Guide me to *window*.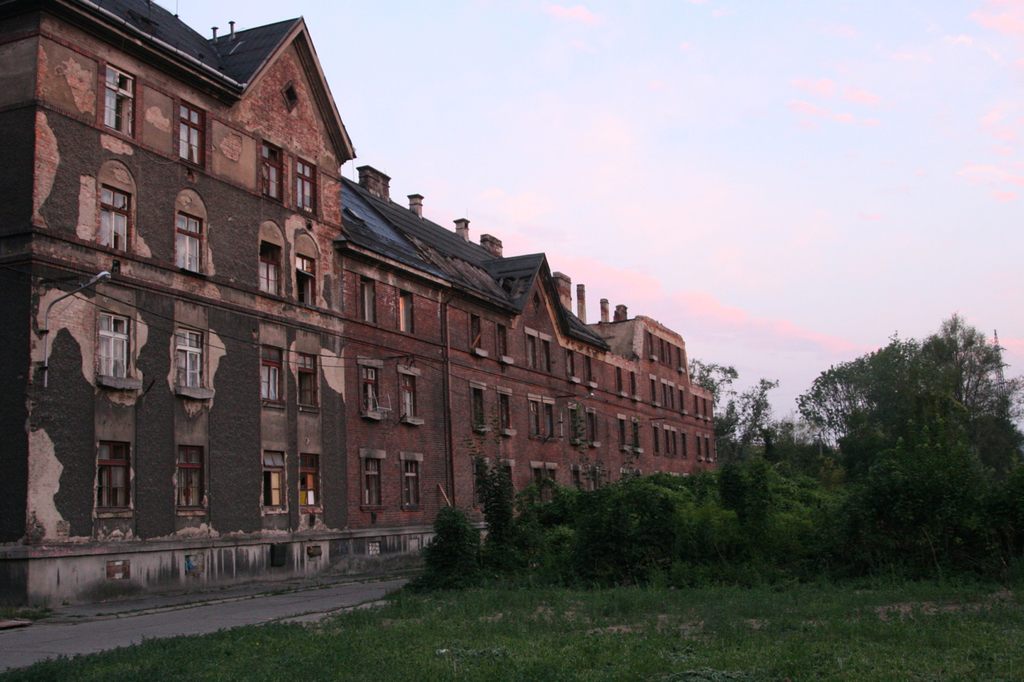
Guidance: bbox=(474, 385, 486, 432).
